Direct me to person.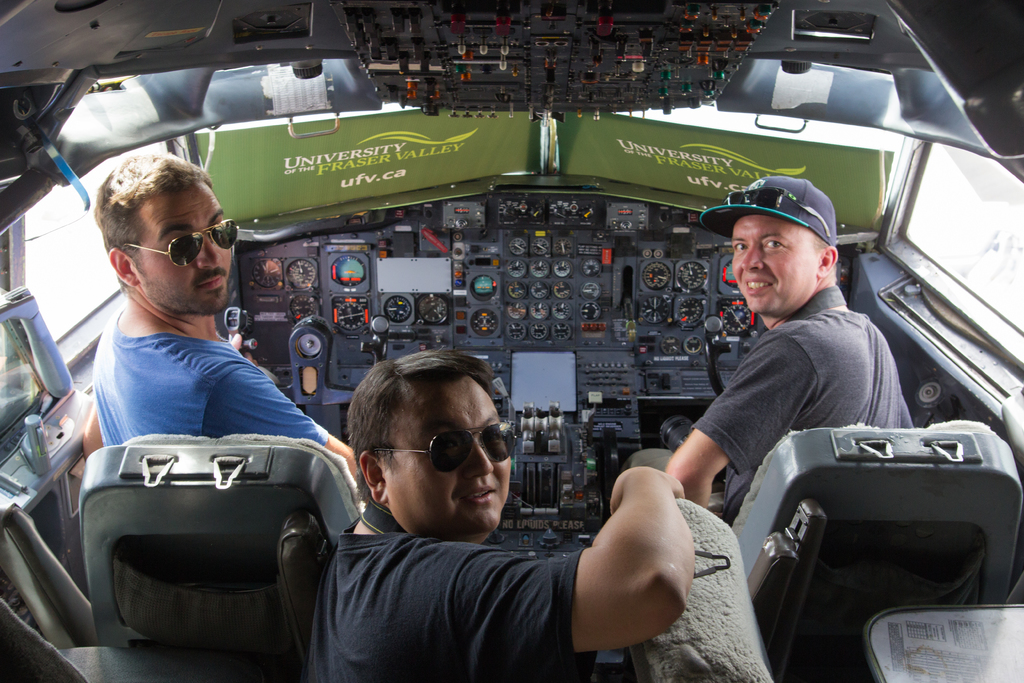
Direction: {"left": 73, "top": 153, "right": 358, "bottom": 518}.
